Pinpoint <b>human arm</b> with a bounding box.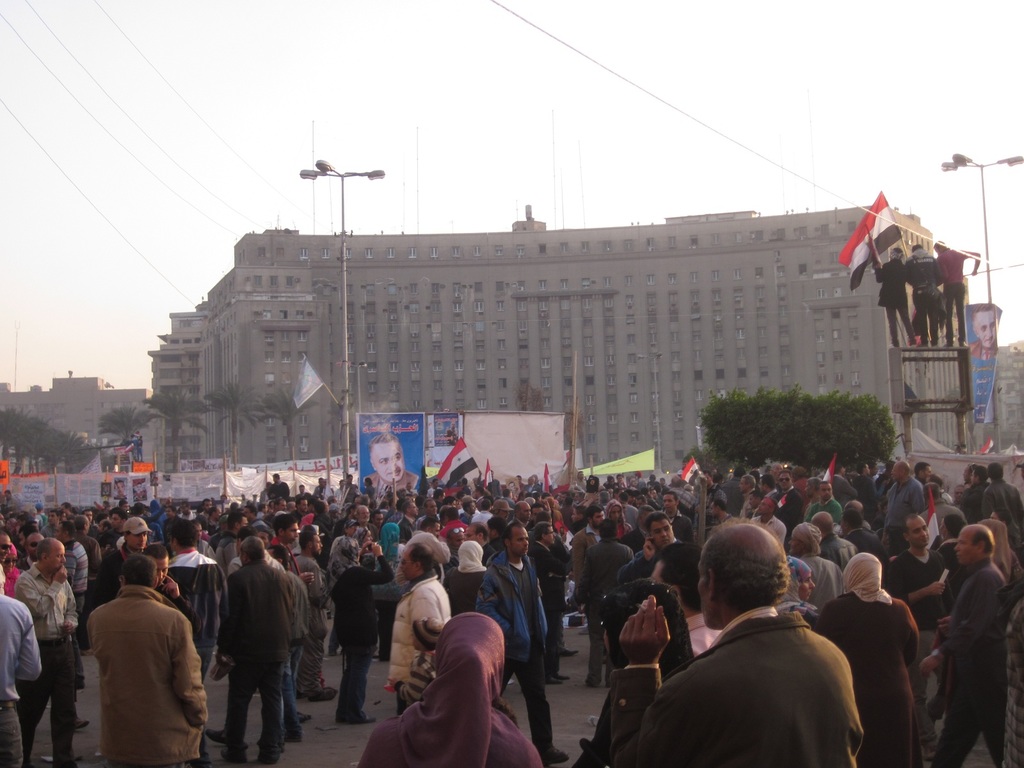
(x1=620, y1=532, x2=657, y2=586).
